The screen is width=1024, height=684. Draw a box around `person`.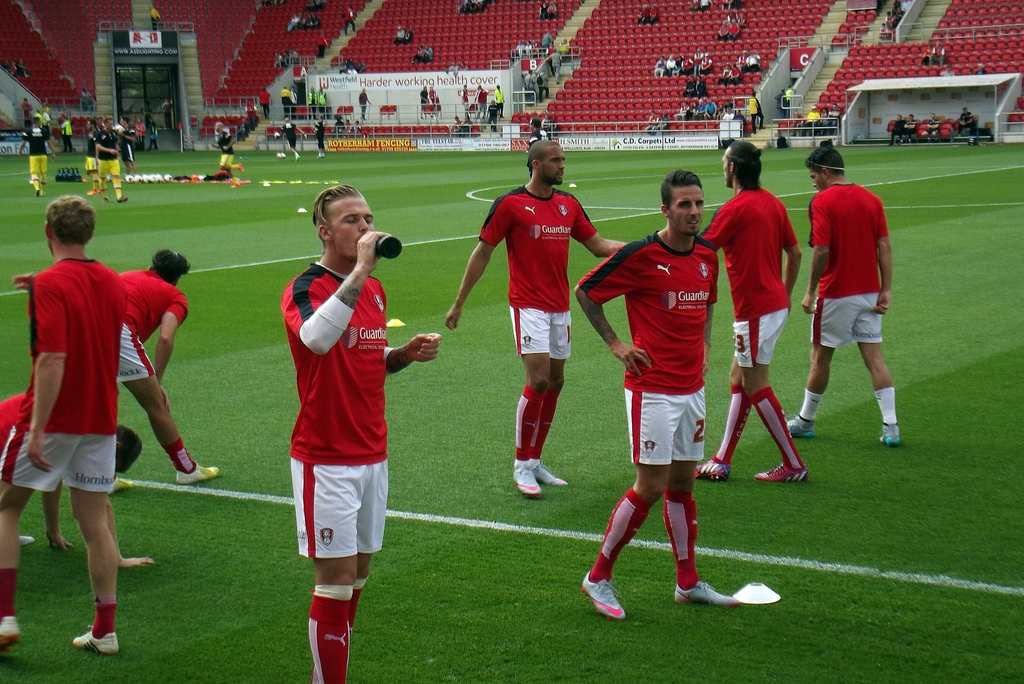
l=81, t=116, r=101, b=179.
